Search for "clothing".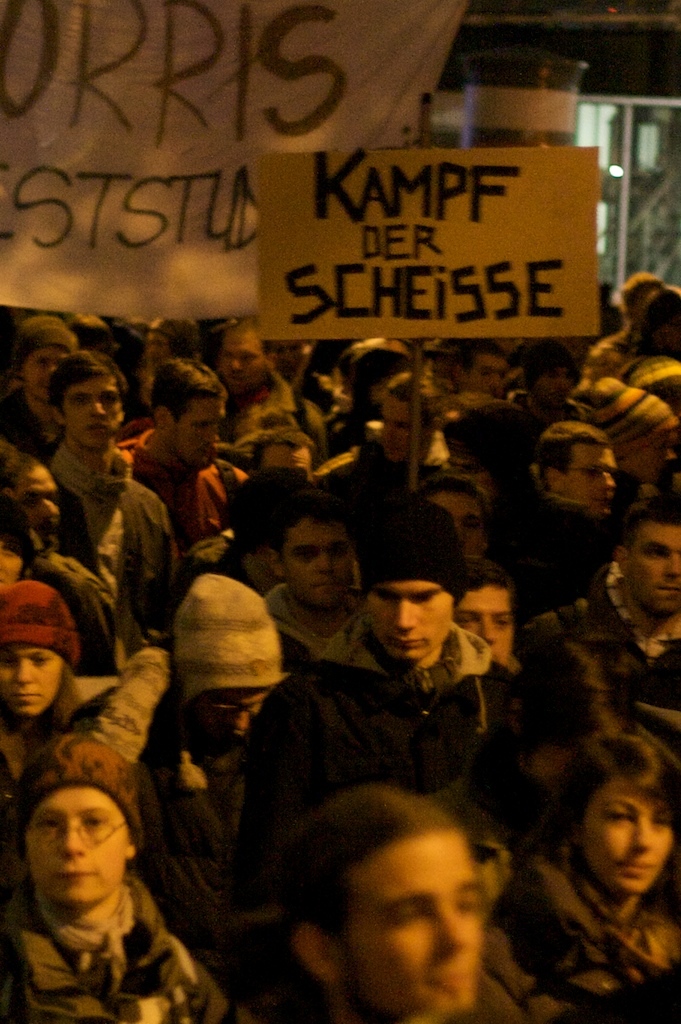
Found at <region>0, 877, 238, 1023</region>.
